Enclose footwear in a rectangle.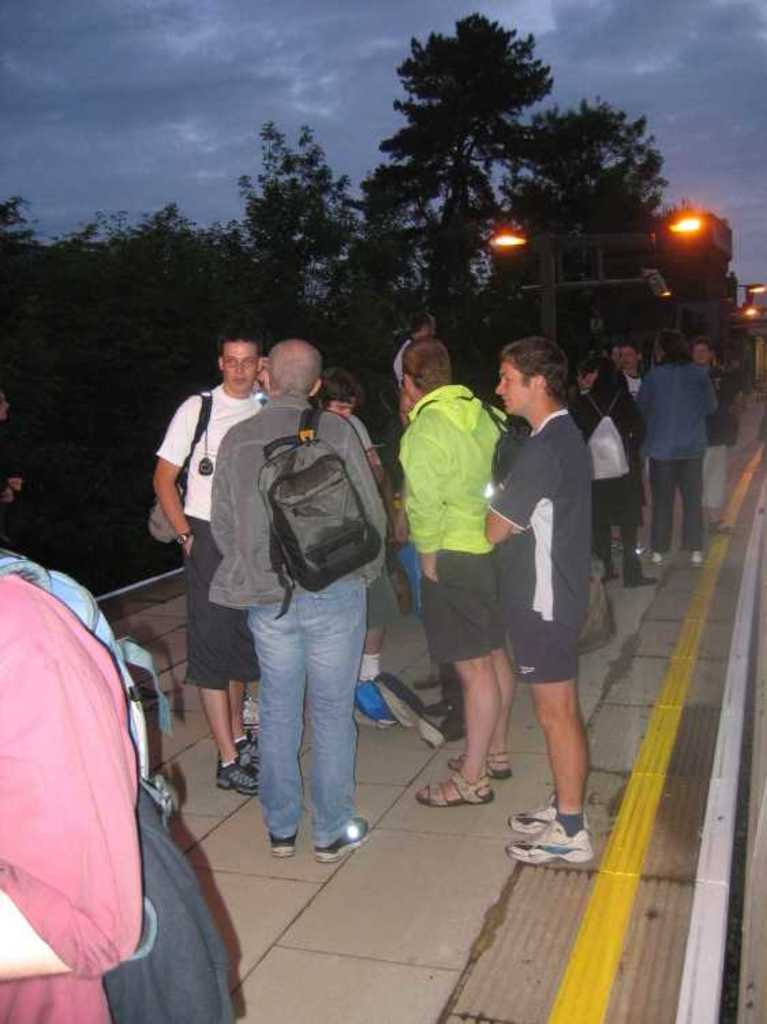
region(419, 781, 494, 799).
